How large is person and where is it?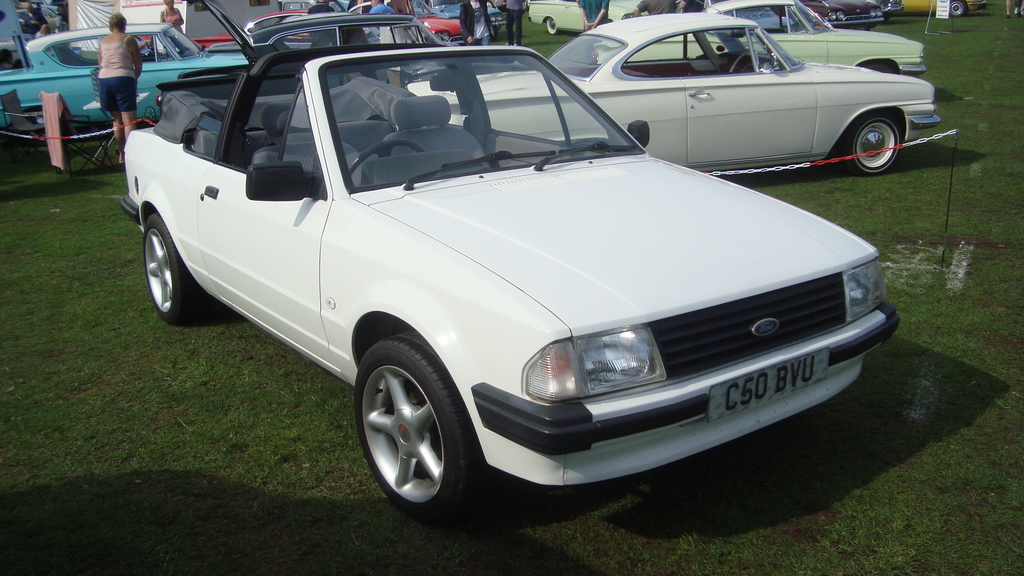
Bounding box: locate(371, 0, 398, 17).
